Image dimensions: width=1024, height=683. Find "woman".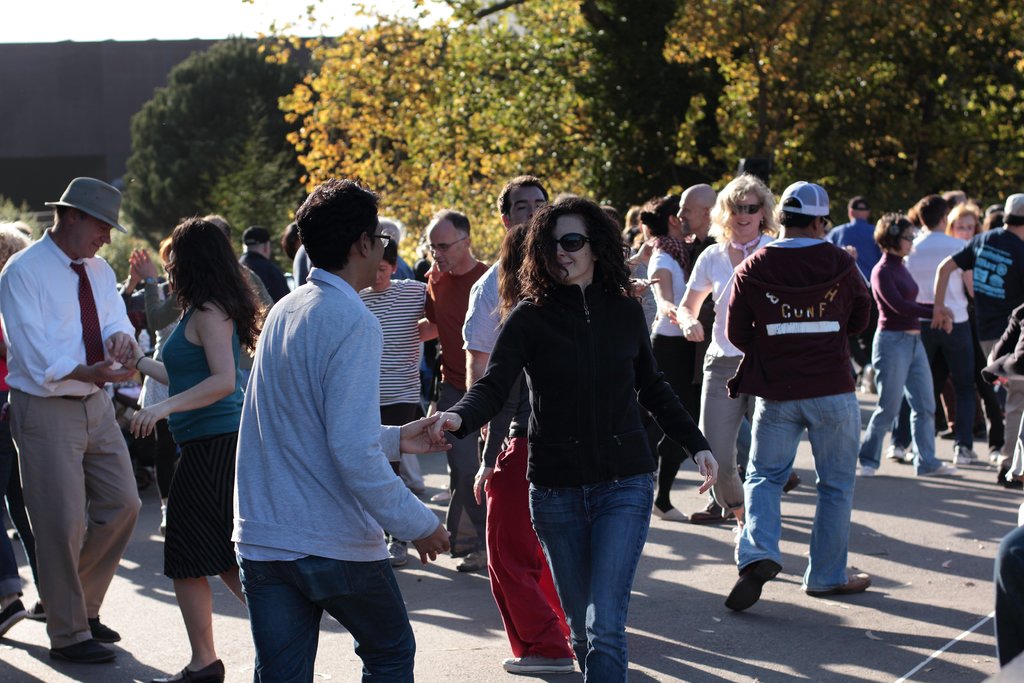
bbox(675, 175, 783, 524).
